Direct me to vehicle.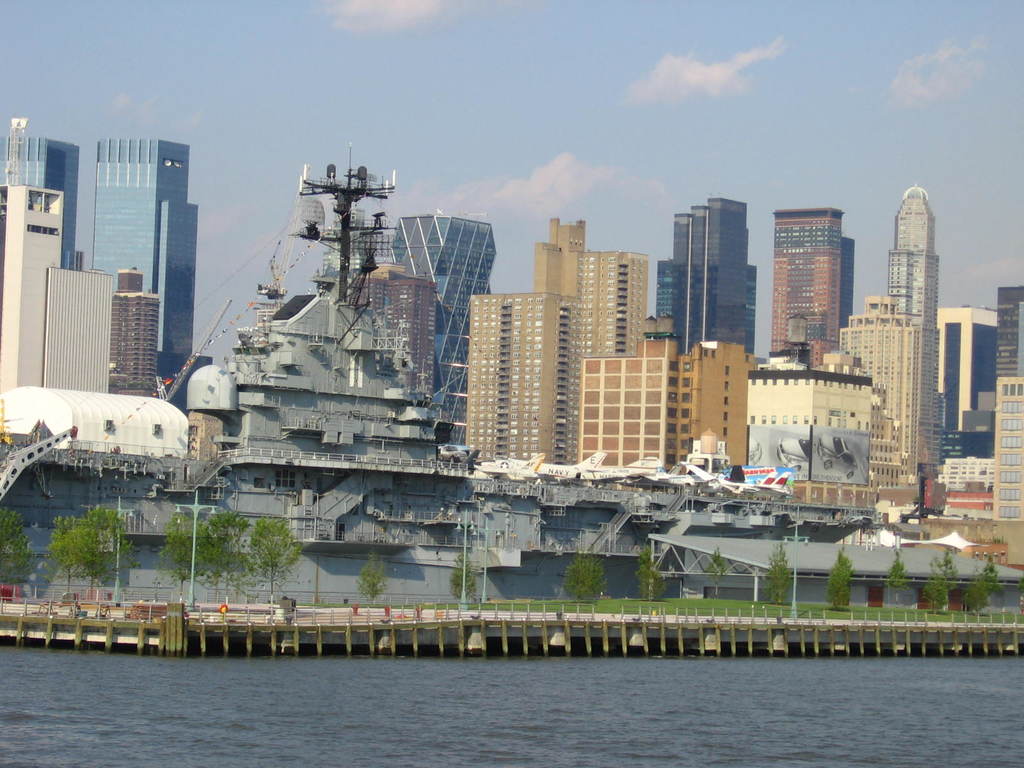
Direction: (652,456,701,486).
